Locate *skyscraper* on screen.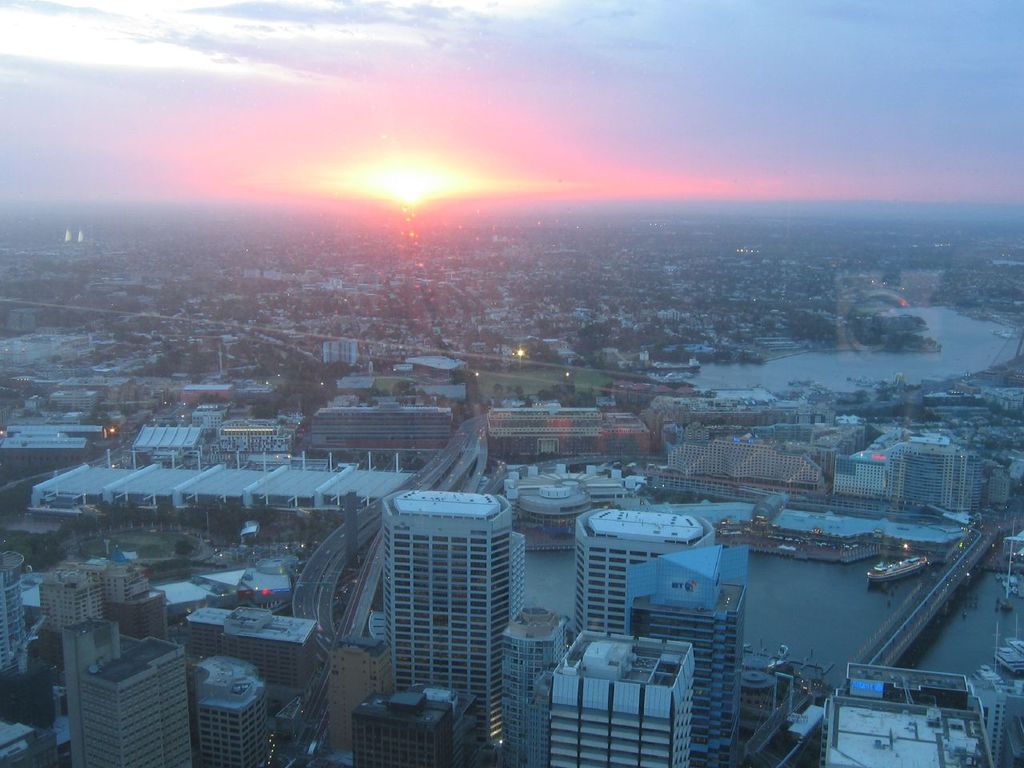
On screen at region(350, 688, 494, 767).
